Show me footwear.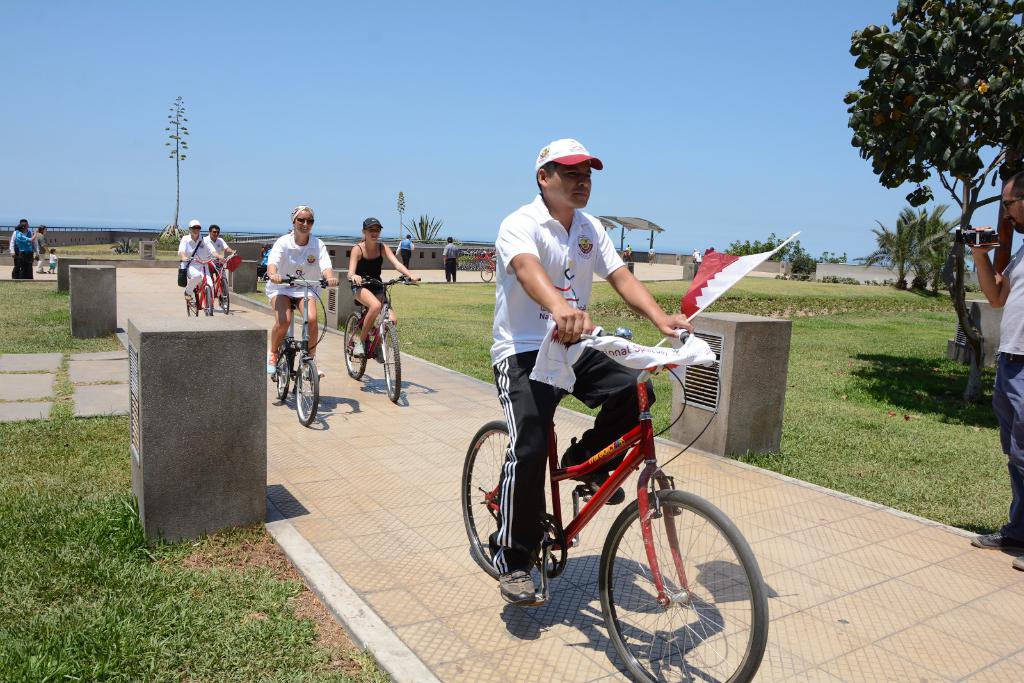
footwear is here: (left=374, top=341, right=382, bottom=362).
